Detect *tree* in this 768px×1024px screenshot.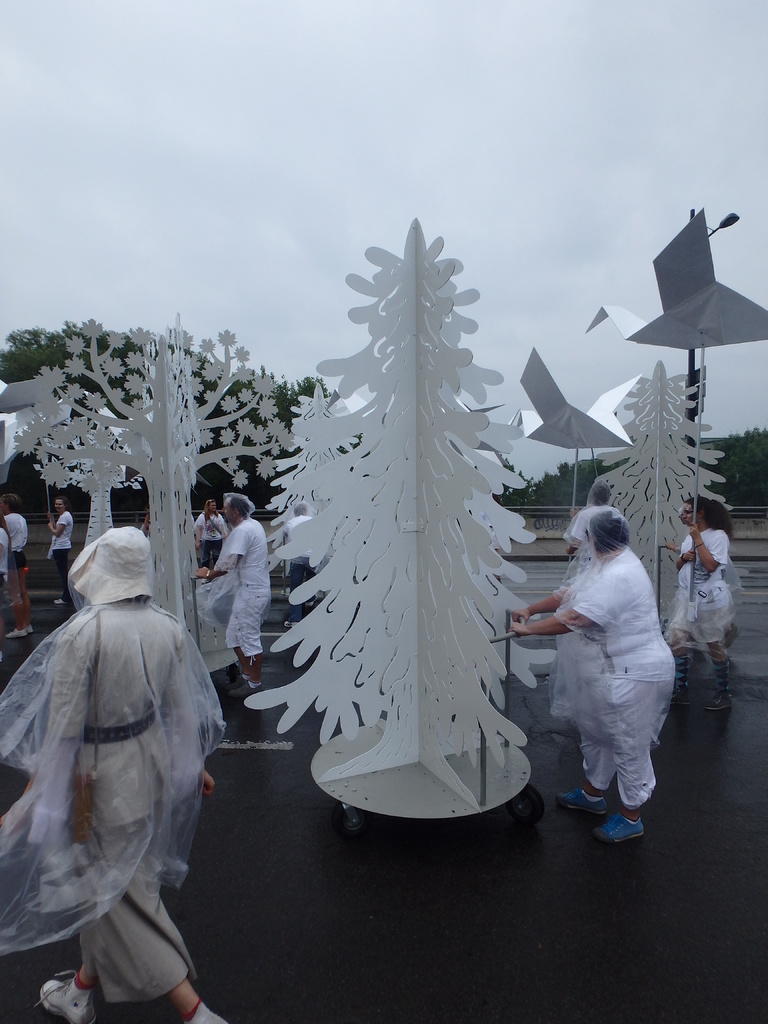
Detection: {"left": 586, "top": 363, "right": 728, "bottom": 662}.
